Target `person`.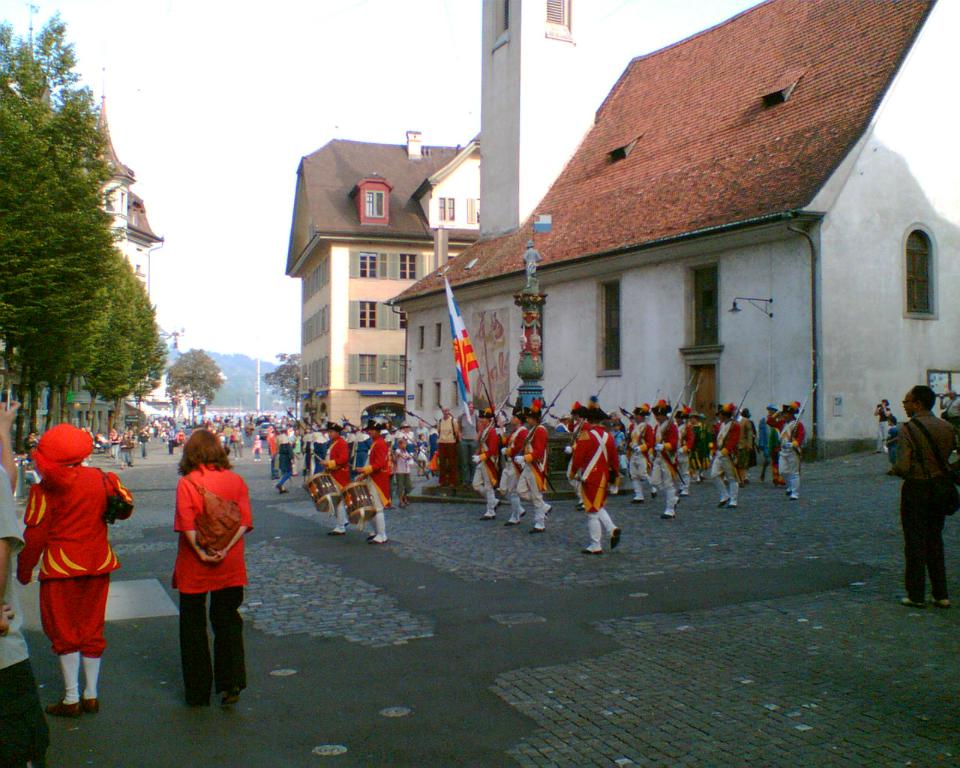
Target region: select_region(766, 395, 807, 496).
